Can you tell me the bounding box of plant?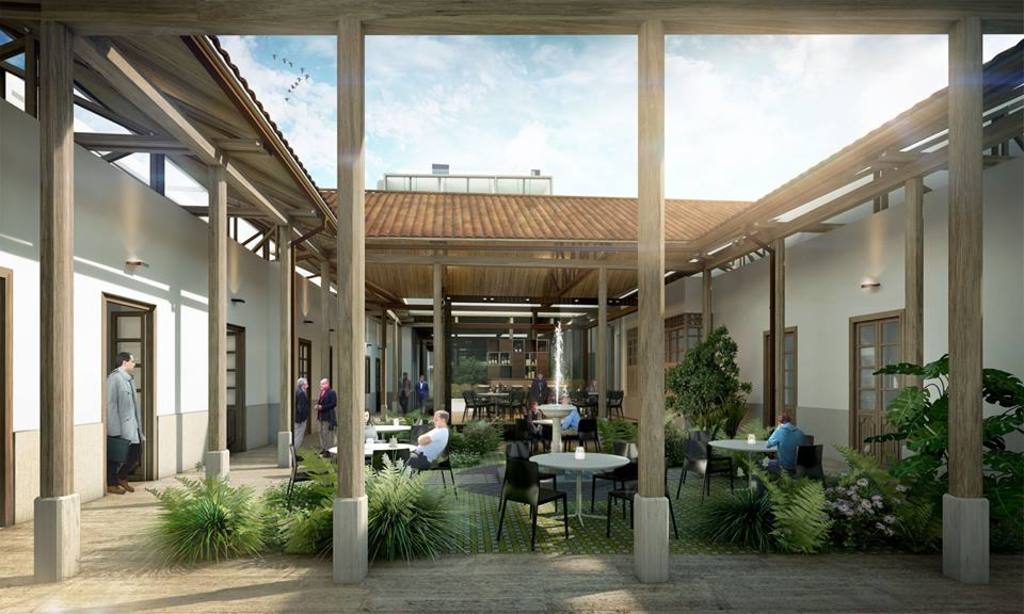
rect(828, 478, 894, 544).
